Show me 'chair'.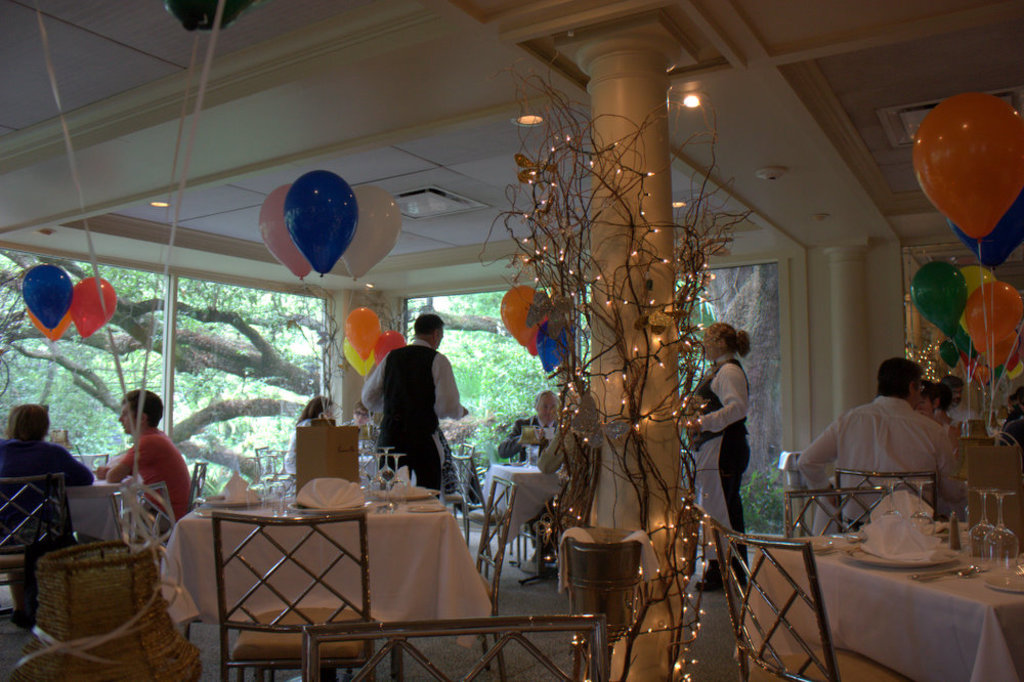
'chair' is here: [71, 456, 106, 467].
